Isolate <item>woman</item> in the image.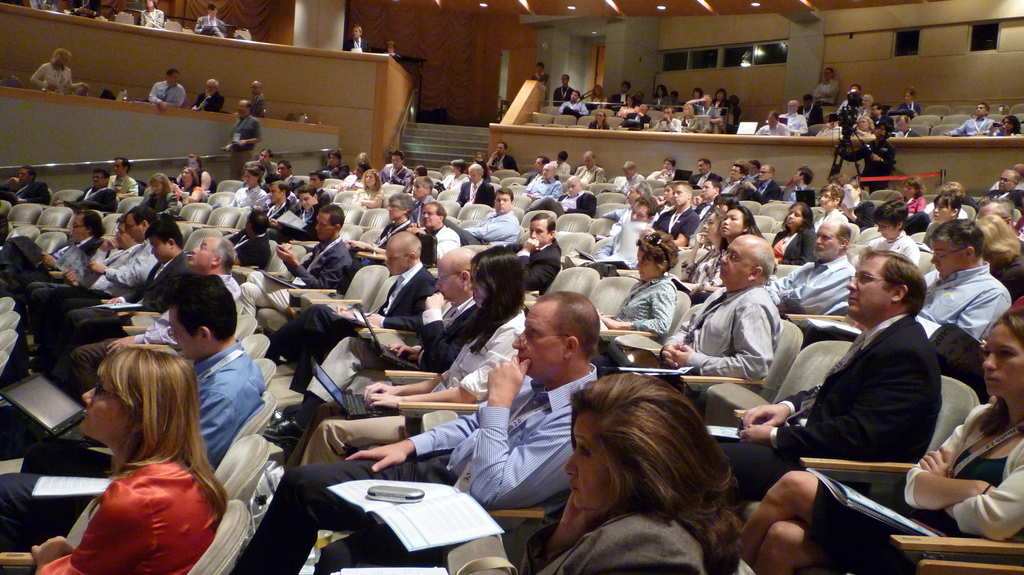
Isolated region: bbox=[305, 255, 533, 459].
